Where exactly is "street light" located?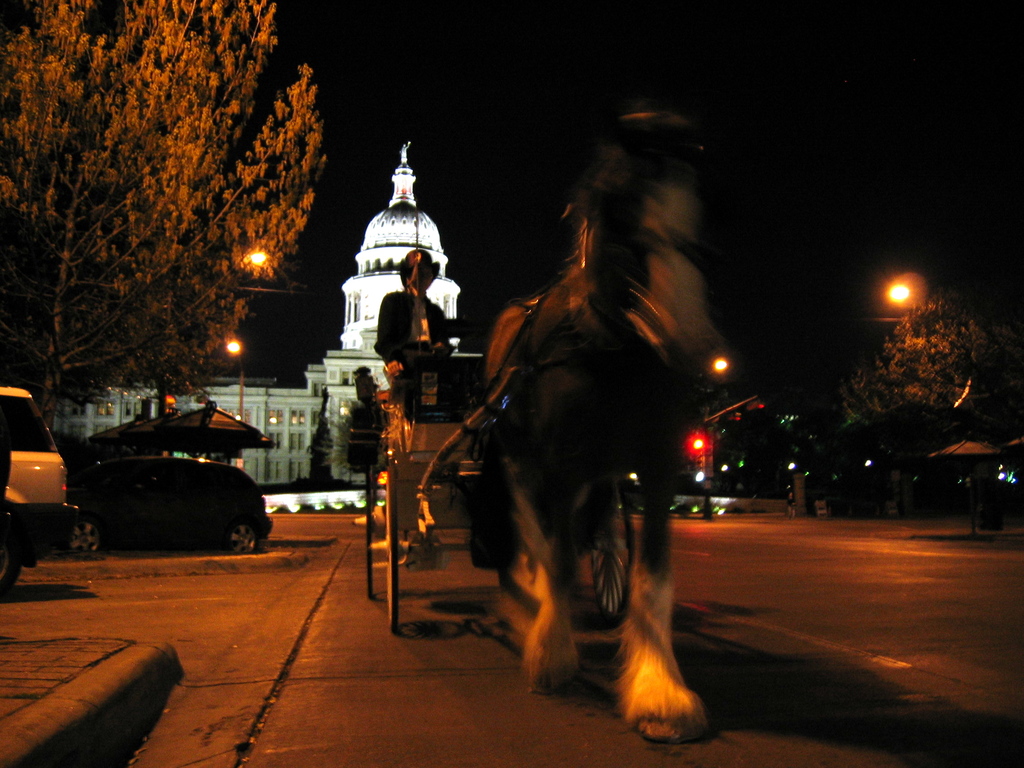
Its bounding box is crop(235, 246, 272, 288).
